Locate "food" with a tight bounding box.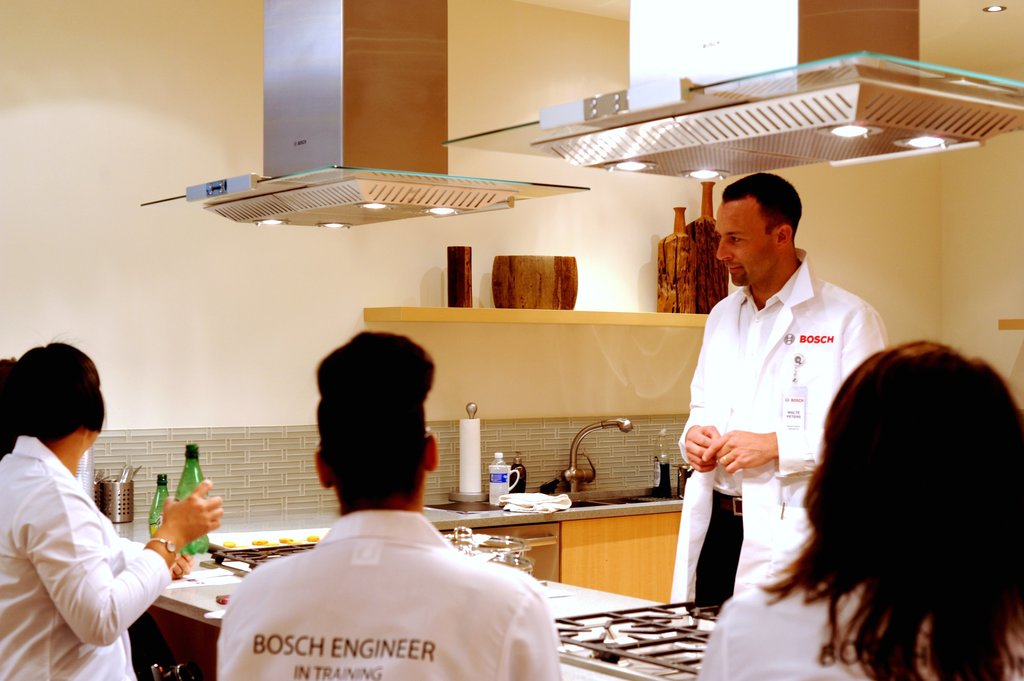
236:544:249:550.
